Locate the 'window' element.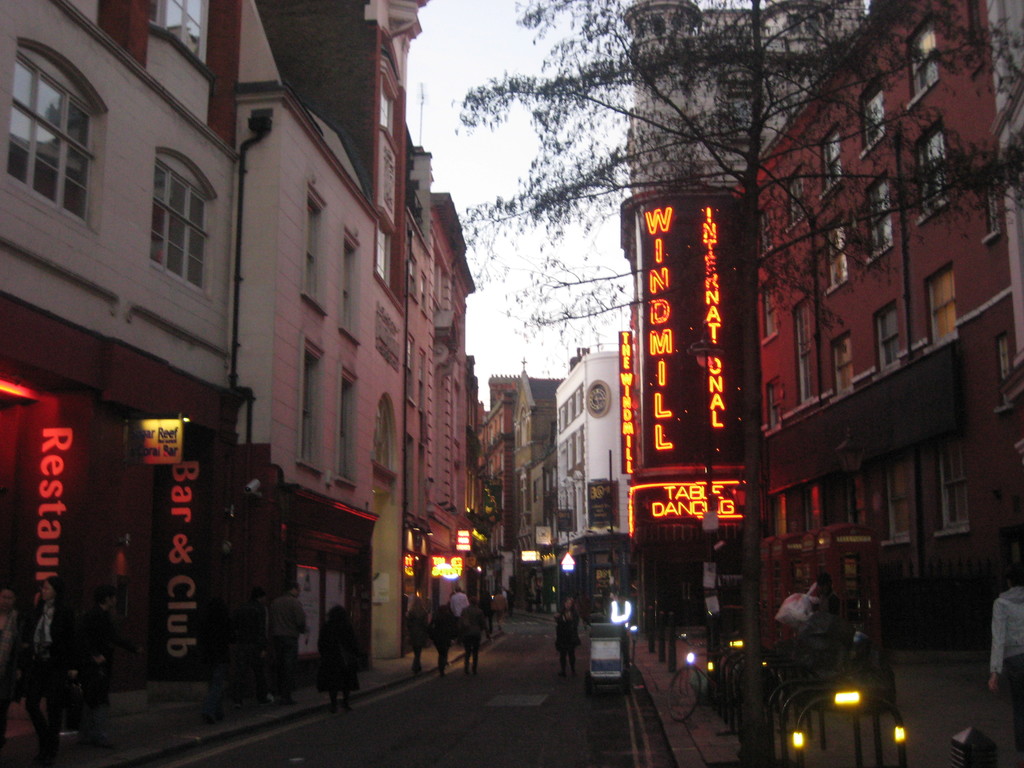
Element bbox: (left=792, top=175, right=810, bottom=227).
